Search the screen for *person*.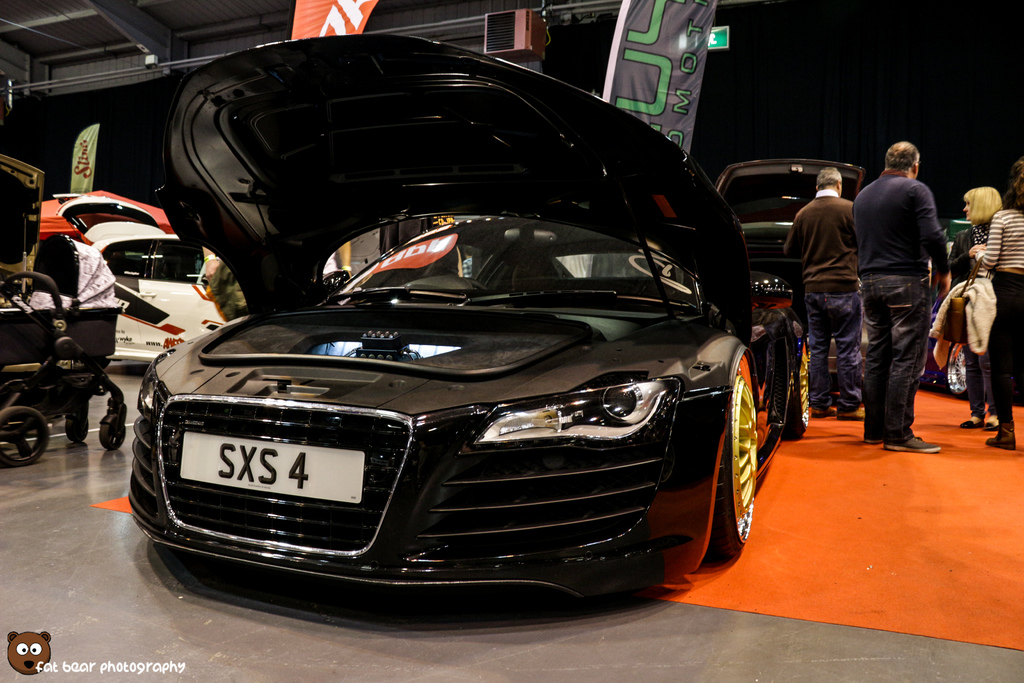
Found at 852, 138, 953, 453.
